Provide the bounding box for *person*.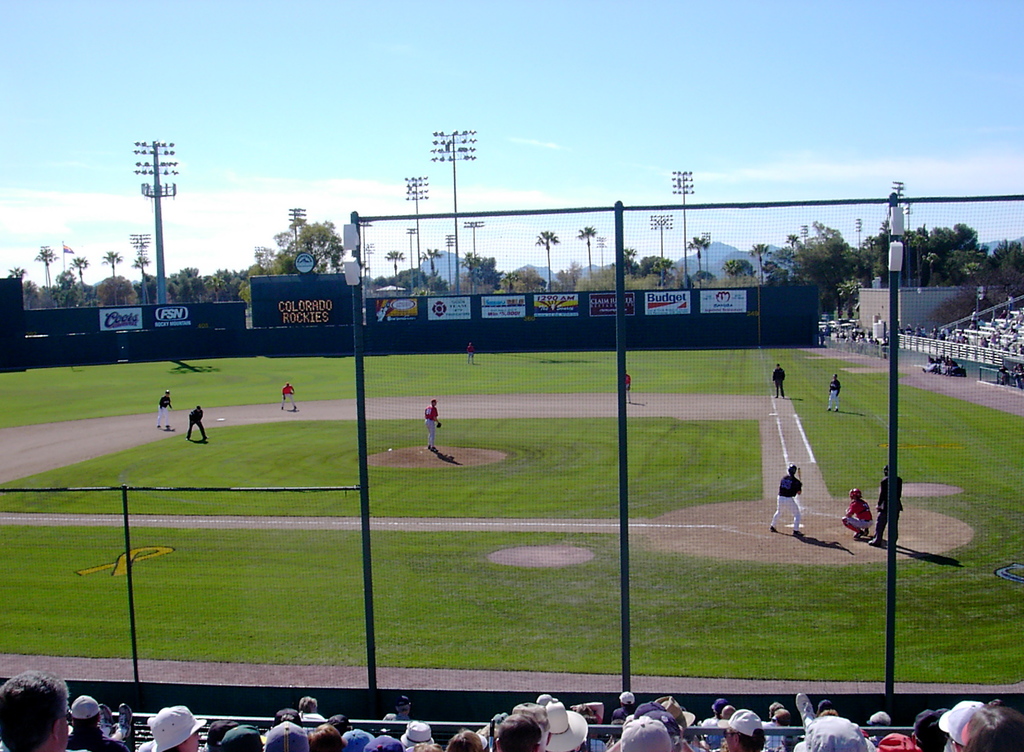
Rect(626, 369, 633, 403).
